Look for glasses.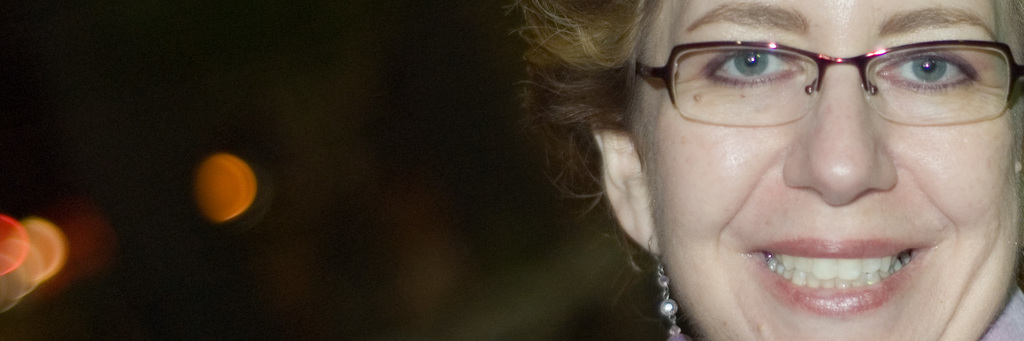
Found: bbox(634, 35, 1023, 126).
